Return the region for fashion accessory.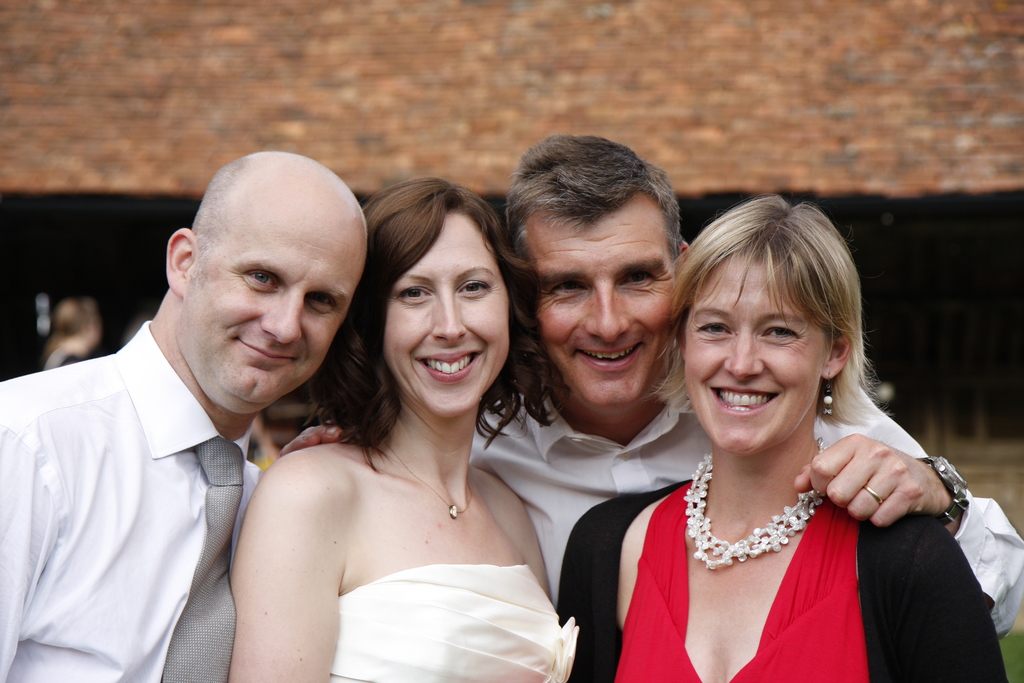
BBox(823, 372, 836, 415).
